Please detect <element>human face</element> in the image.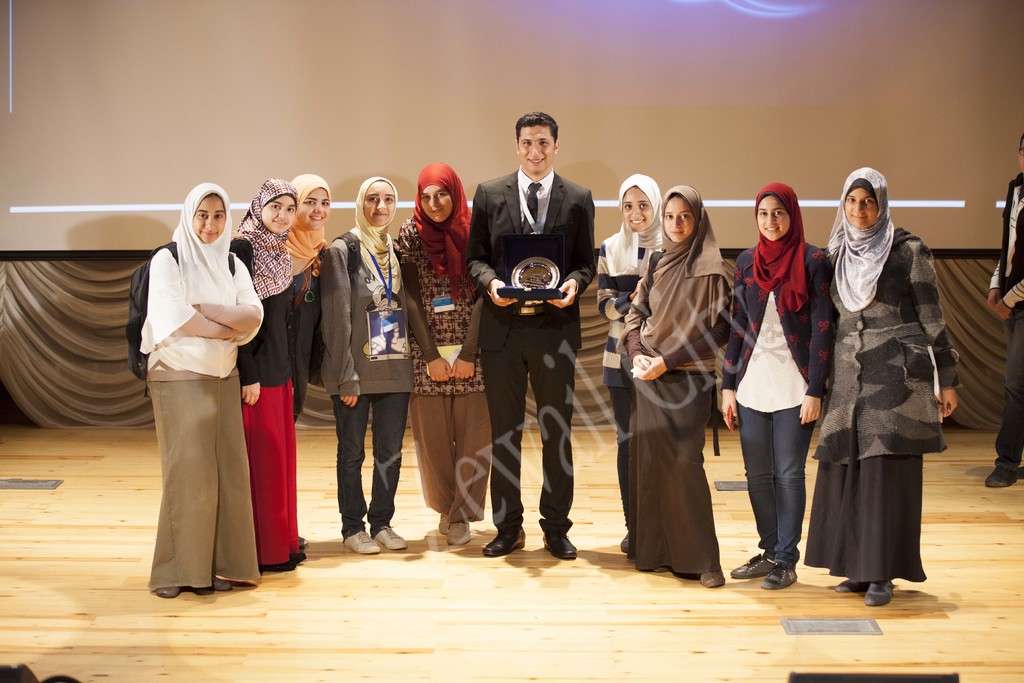
[364, 181, 394, 227].
